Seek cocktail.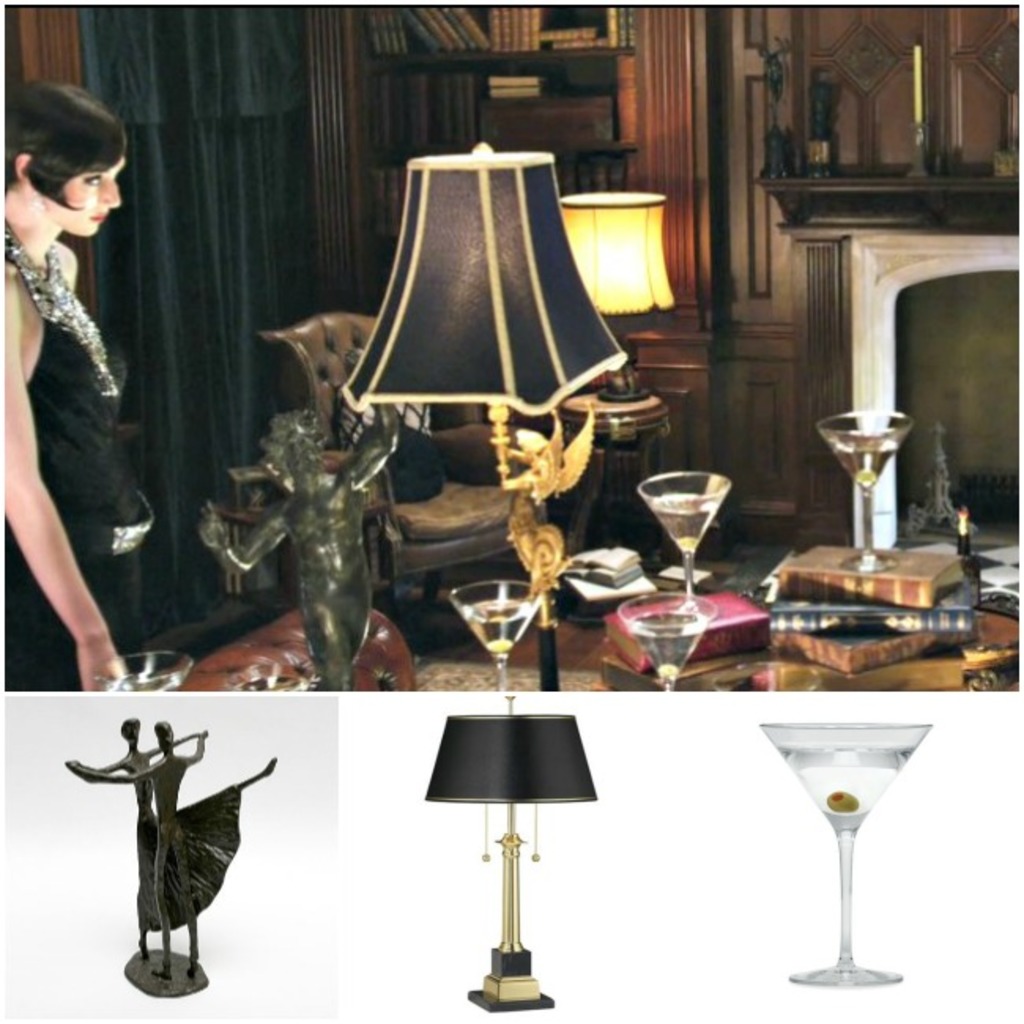
[449,577,539,692].
